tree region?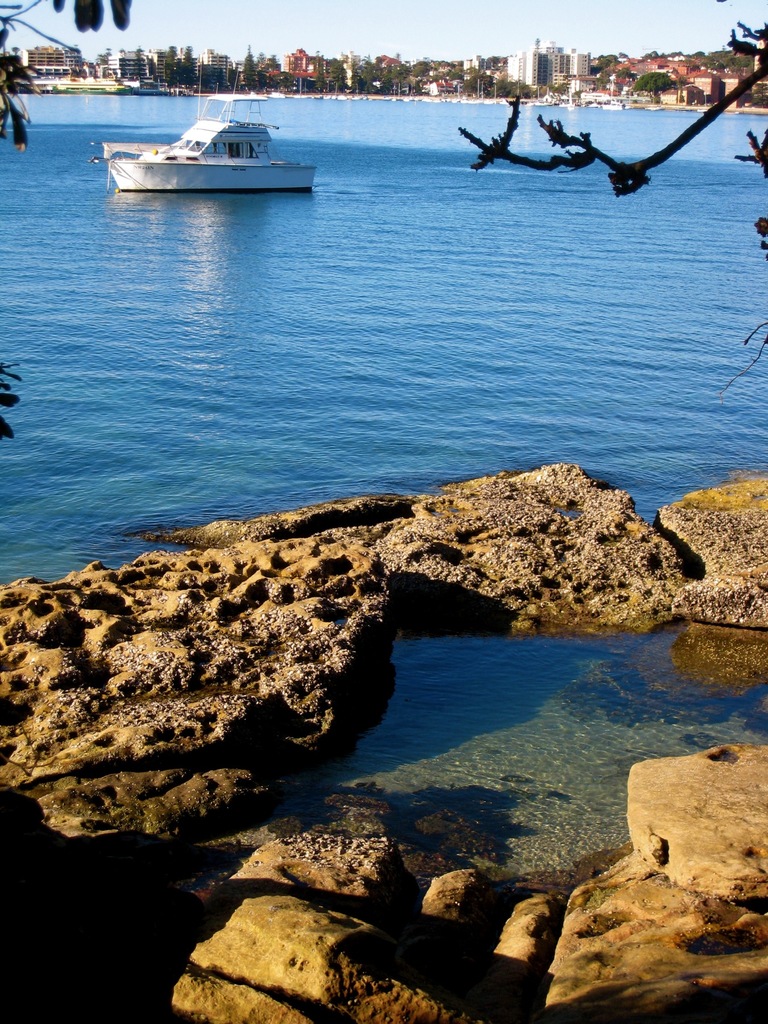
177,44,195,93
